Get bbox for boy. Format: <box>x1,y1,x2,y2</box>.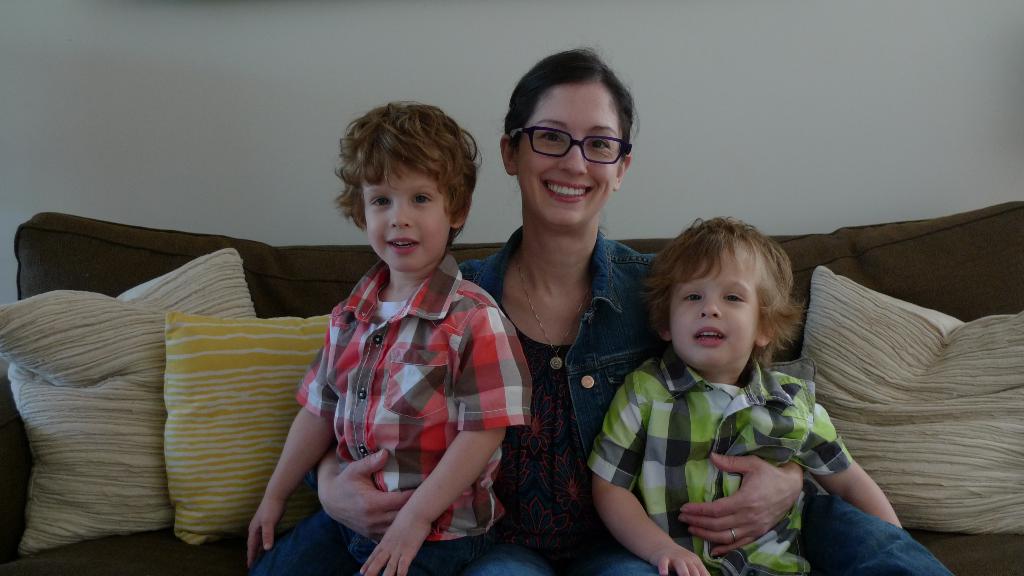
<box>271,93,516,570</box>.
